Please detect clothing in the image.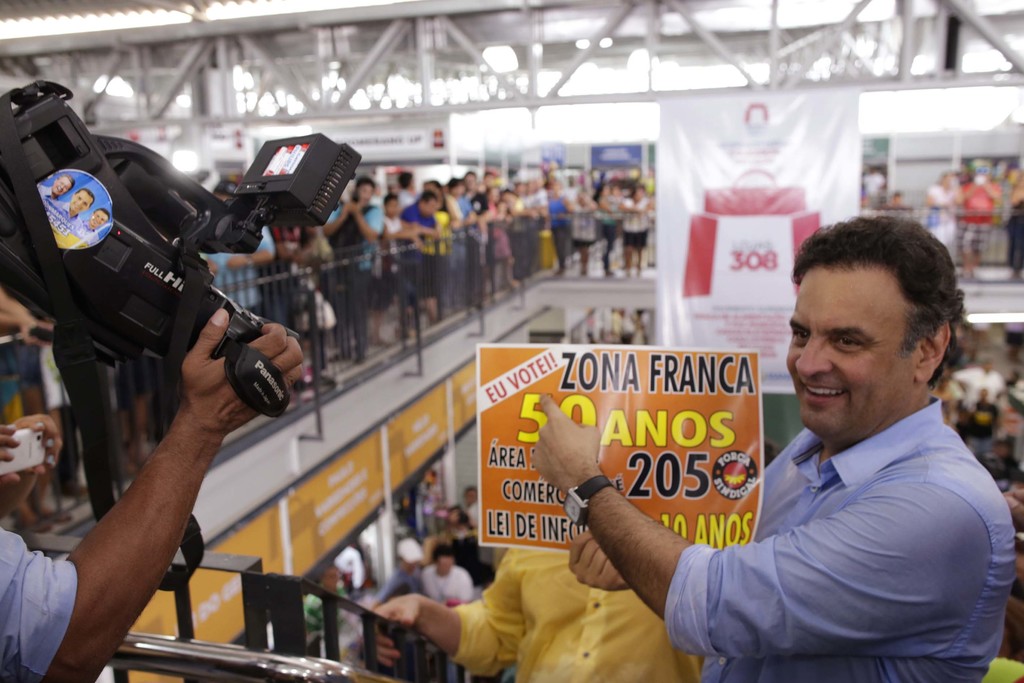
(256, 225, 305, 335).
